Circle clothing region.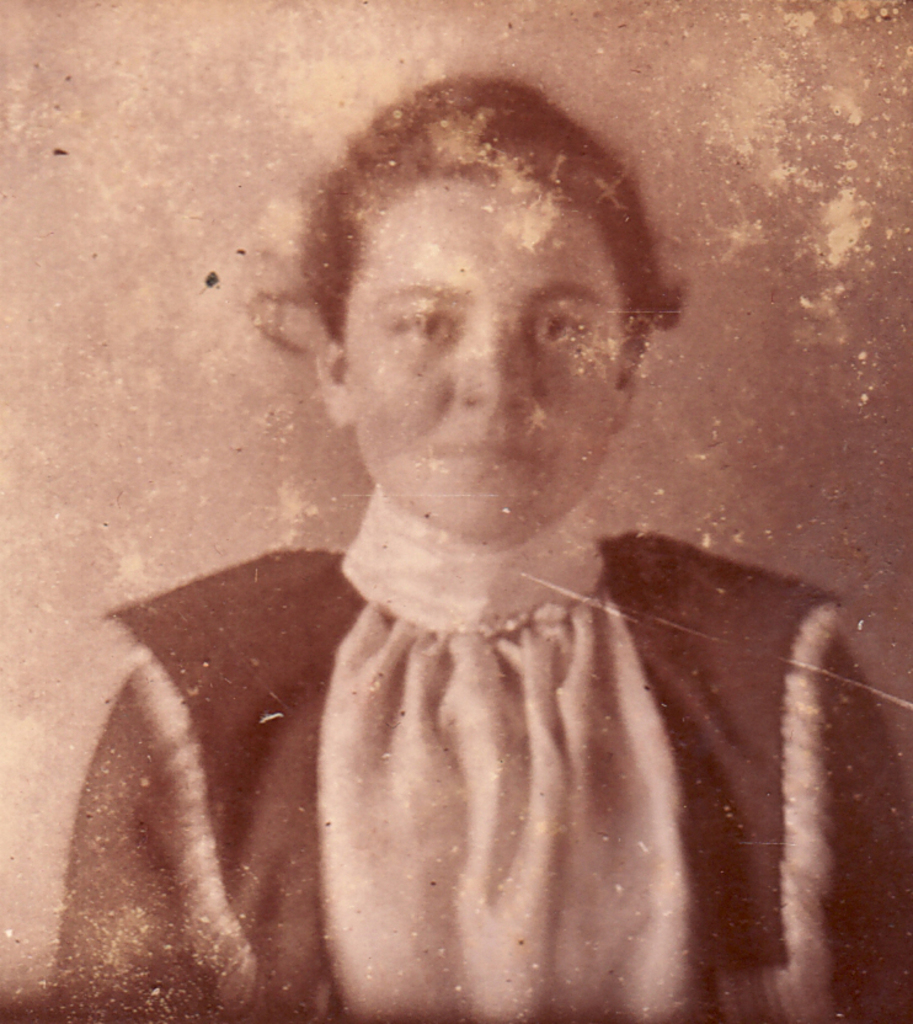
Region: crop(204, 459, 855, 993).
